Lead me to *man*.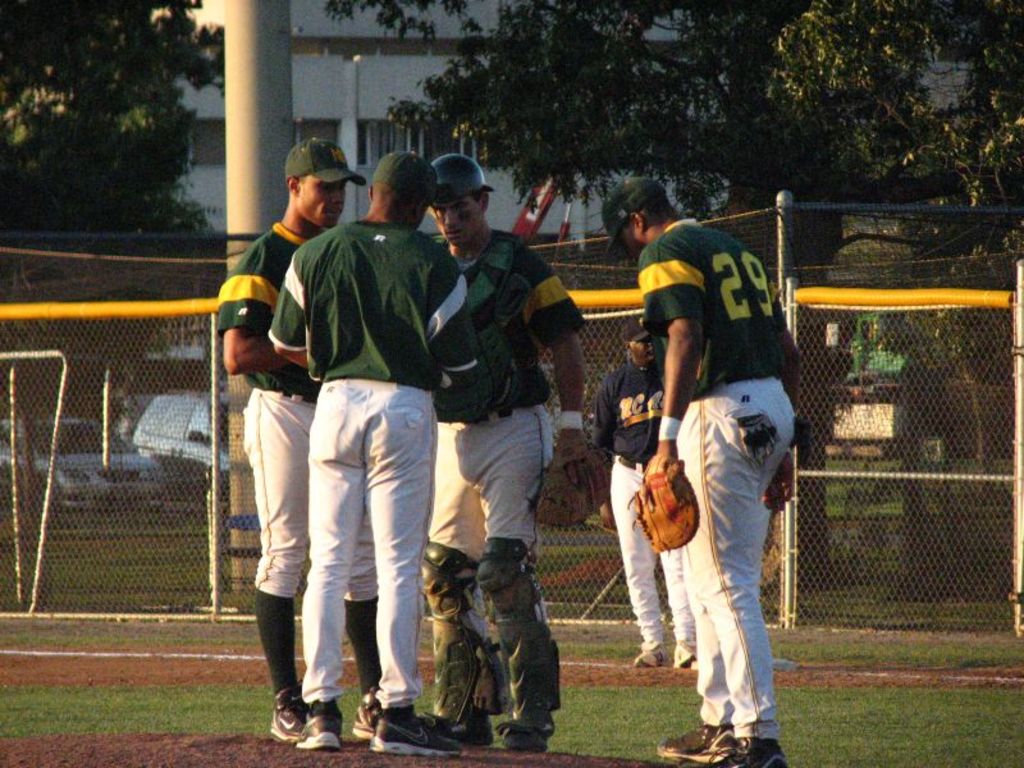
Lead to <region>591, 325, 686, 678</region>.
